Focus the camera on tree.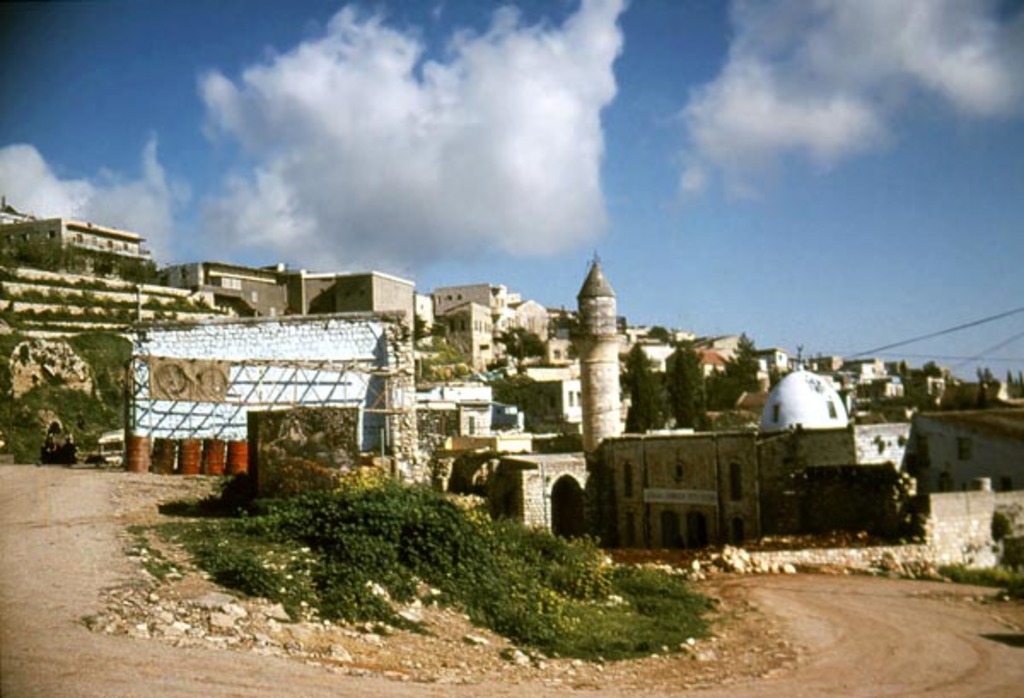
Focus region: [652, 346, 703, 433].
